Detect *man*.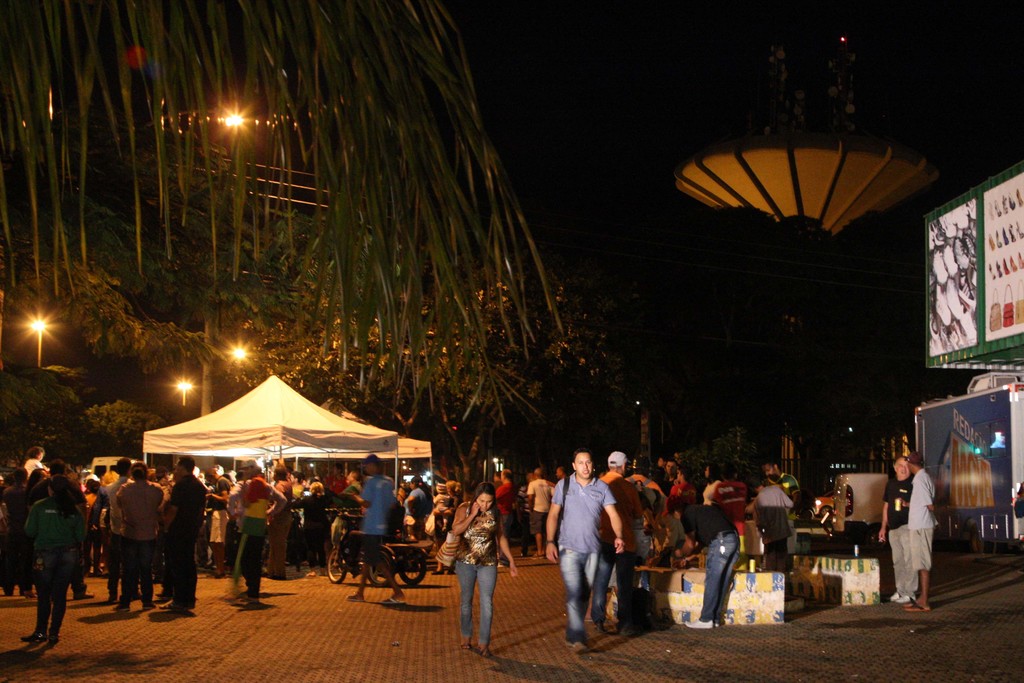
Detected at <bbox>324, 463, 348, 490</bbox>.
